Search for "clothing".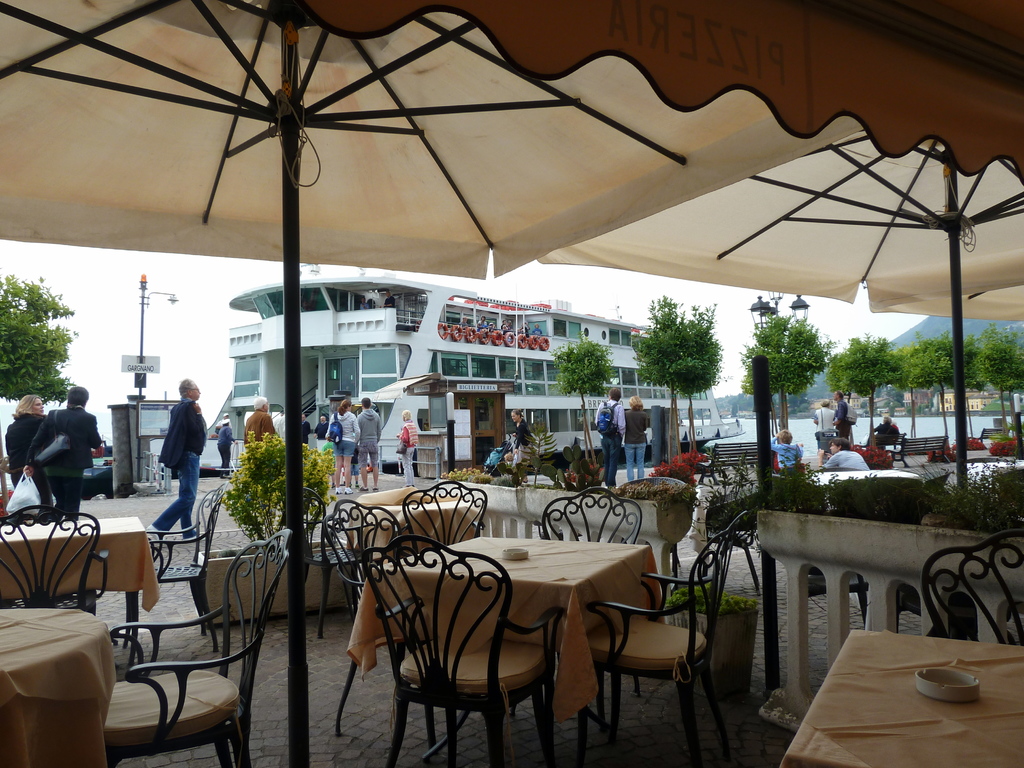
Found at [x1=317, y1=423, x2=321, y2=454].
